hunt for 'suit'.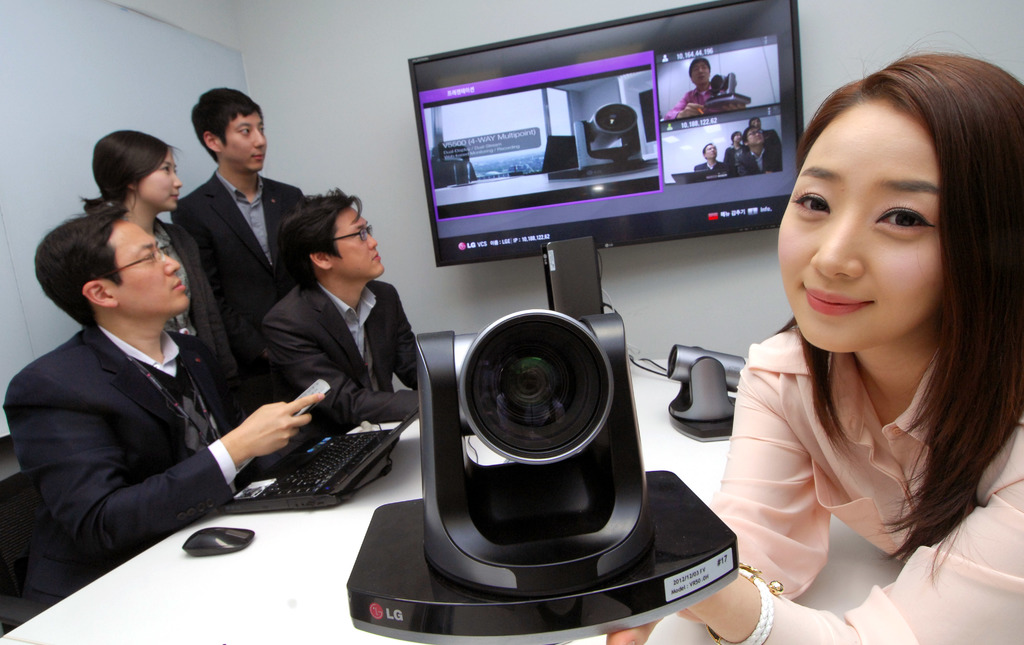
Hunted down at {"left": 694, "top": 161, "right": 729, "bottom": 179}.
